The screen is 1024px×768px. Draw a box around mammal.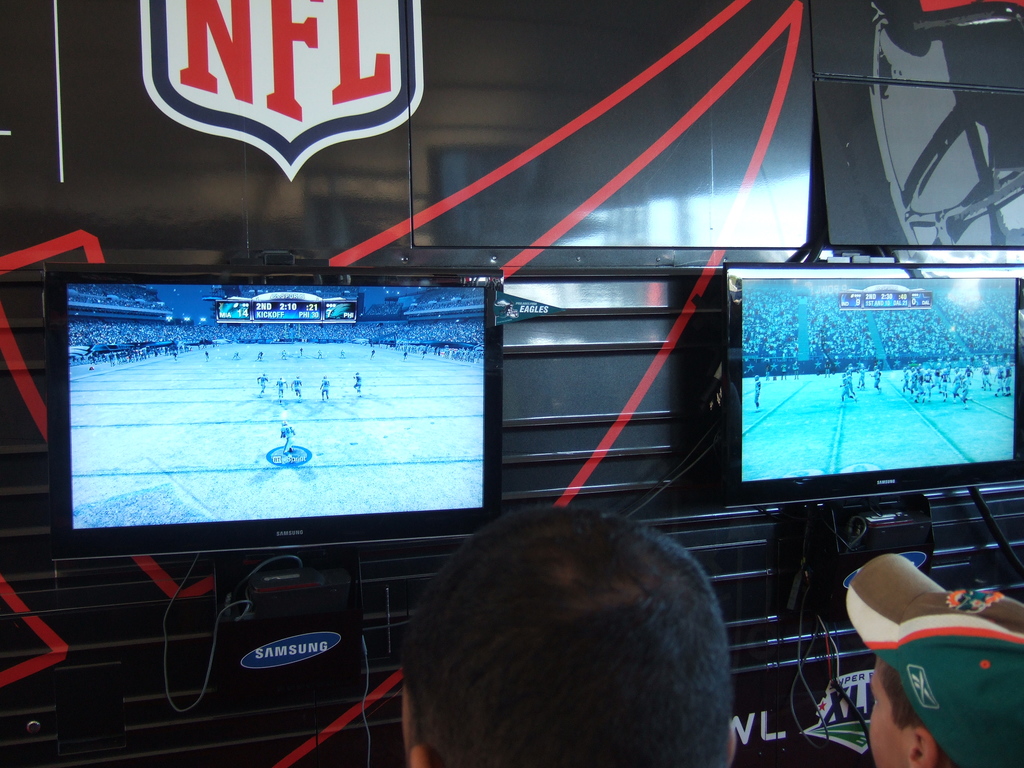
<box>300,349,304,358</box>.
